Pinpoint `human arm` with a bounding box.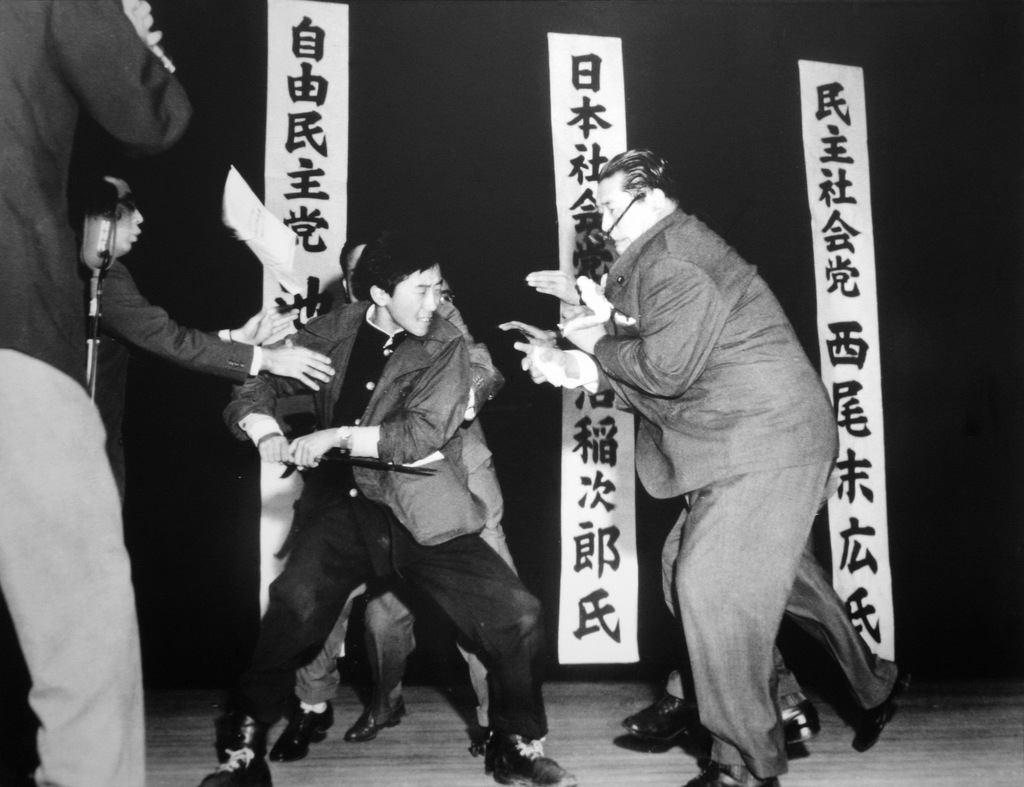
<bbox>506, 335, 612, 393</bbox>.
